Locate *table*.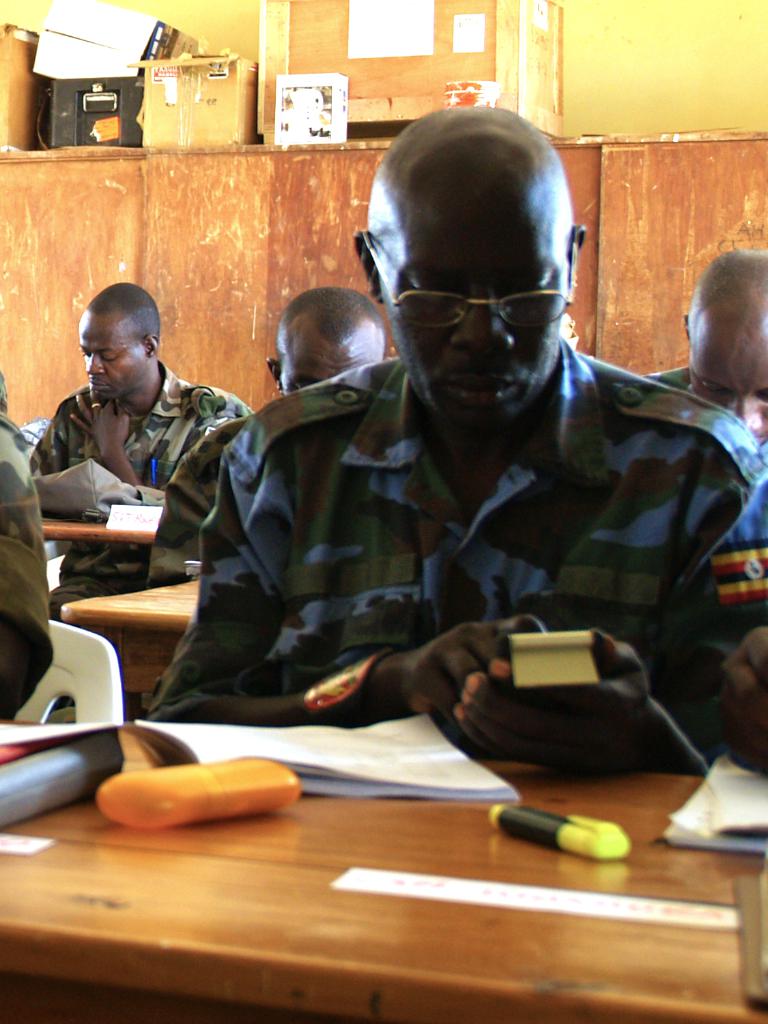
Bounding box: select_region(0, 683, 767, 1019).
